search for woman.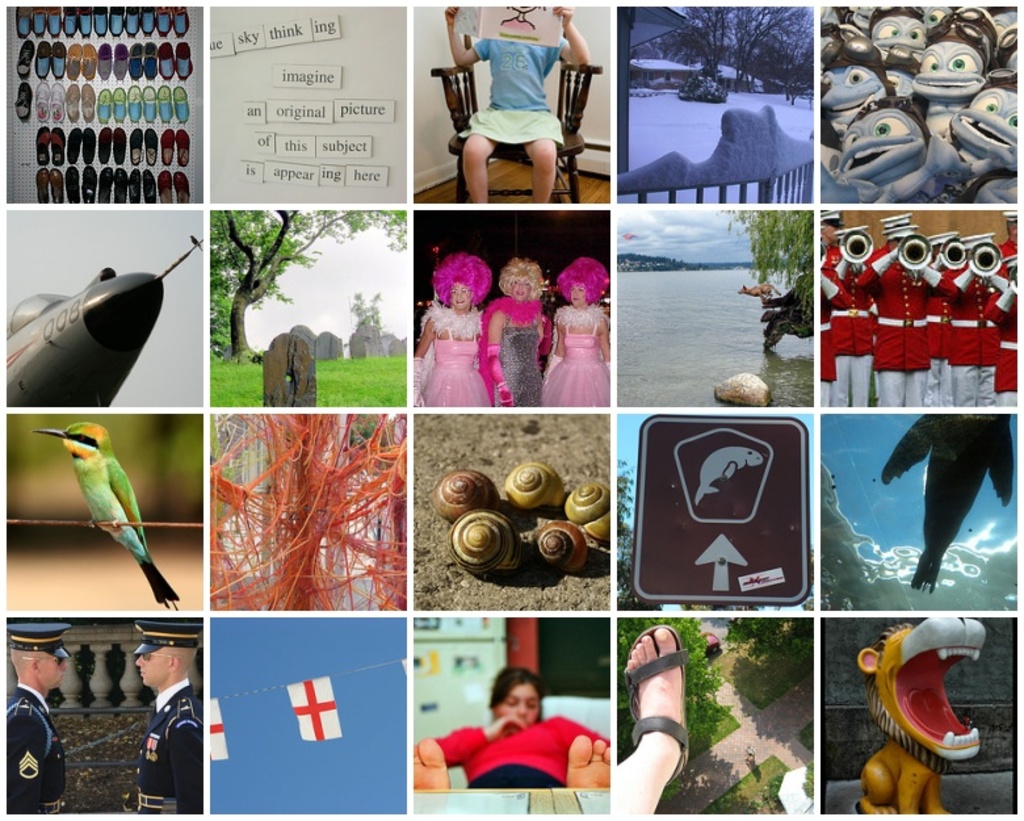
Found at (x1=417, y1=679, x2=600, y2=799).
